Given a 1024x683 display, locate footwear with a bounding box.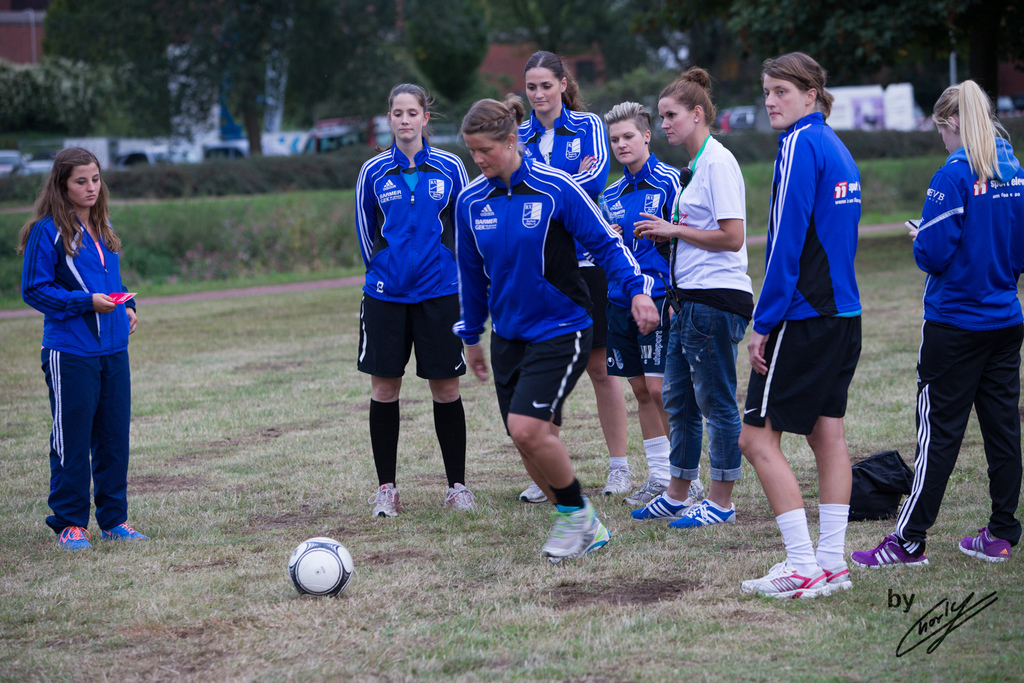
Located: box(852, 531, 931, 567).
